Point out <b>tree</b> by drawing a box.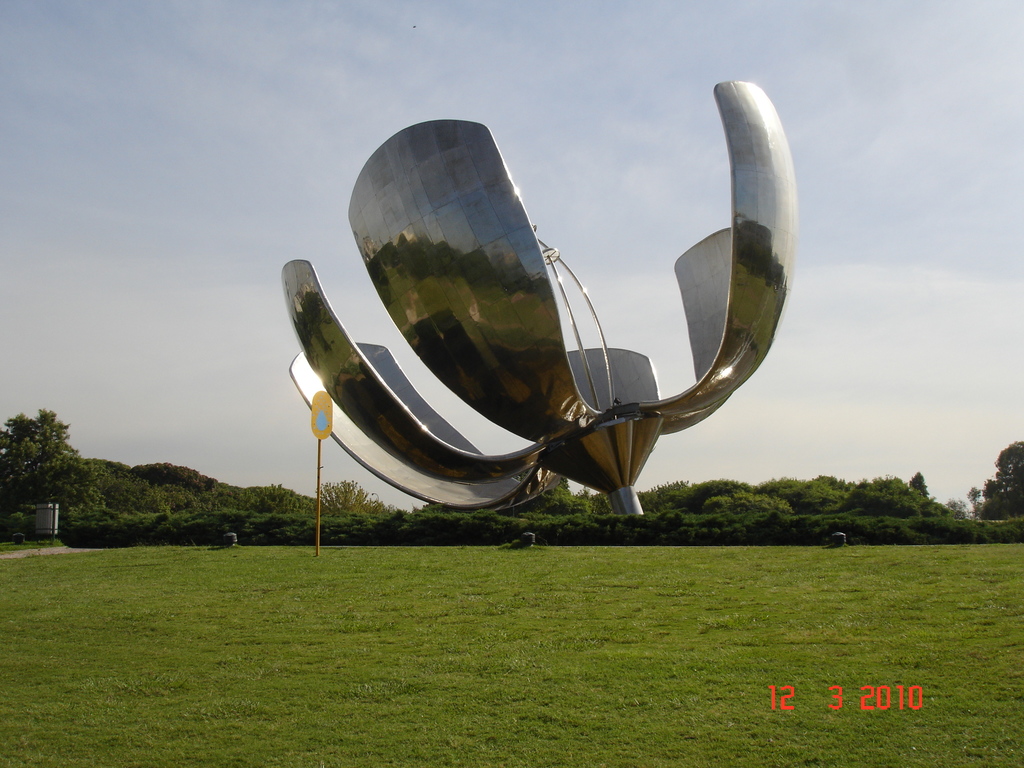
(left=6, top=395, right=78, bottom=531).
